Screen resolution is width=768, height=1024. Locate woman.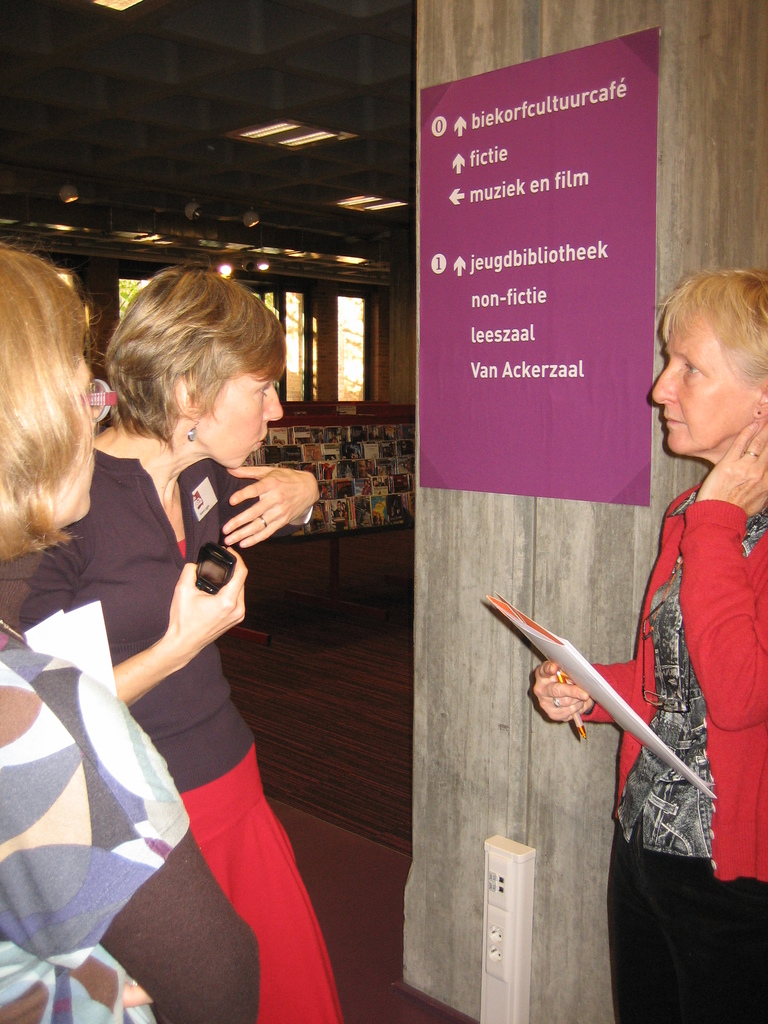
(26, 271, 360, 1023).
